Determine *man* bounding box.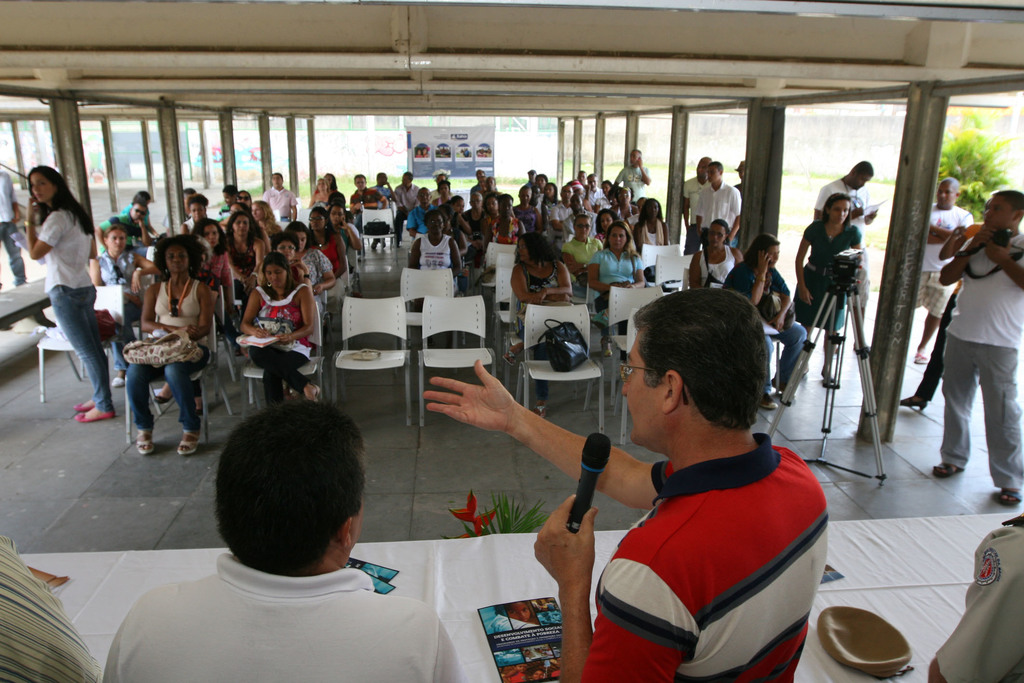
Determined: locate(94, 199, 152, 254).
